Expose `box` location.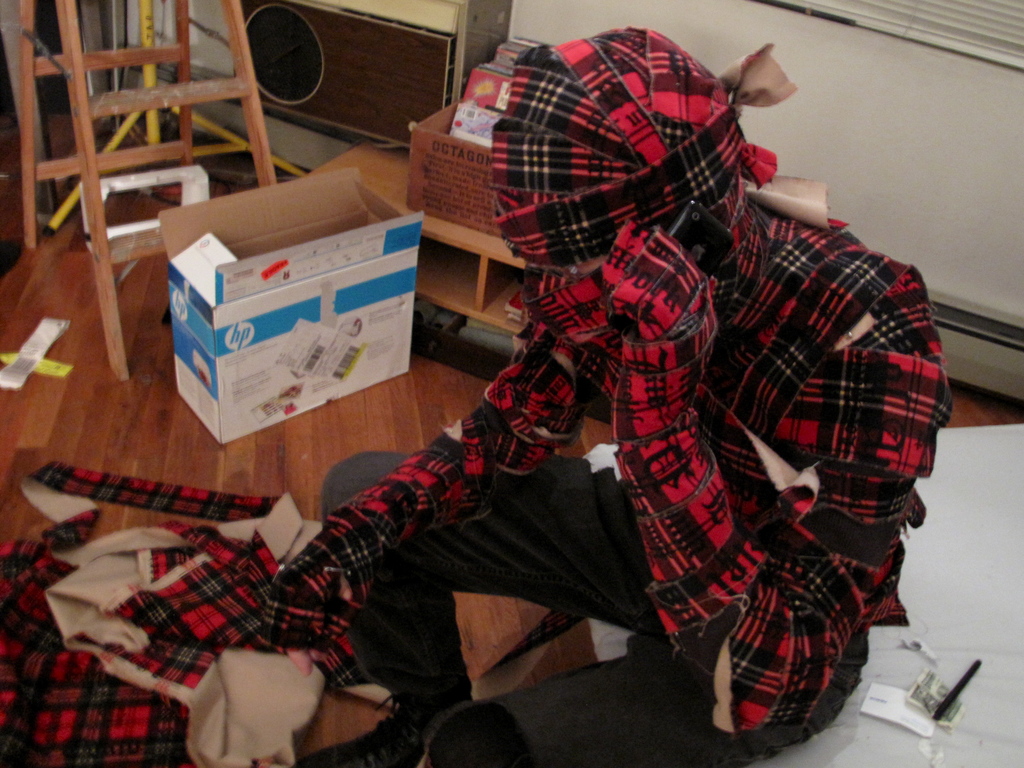
Exposed at [left=145, top=136, right=996, bottom=767].
